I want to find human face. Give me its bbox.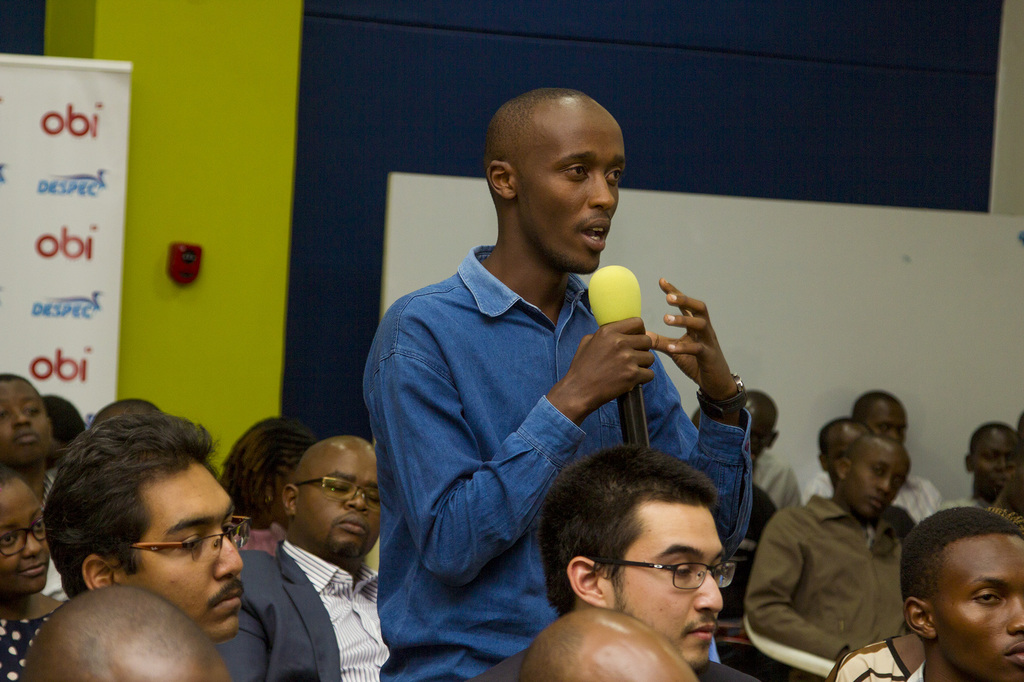
(left=972, top=435, right=1023, bottom=496).
